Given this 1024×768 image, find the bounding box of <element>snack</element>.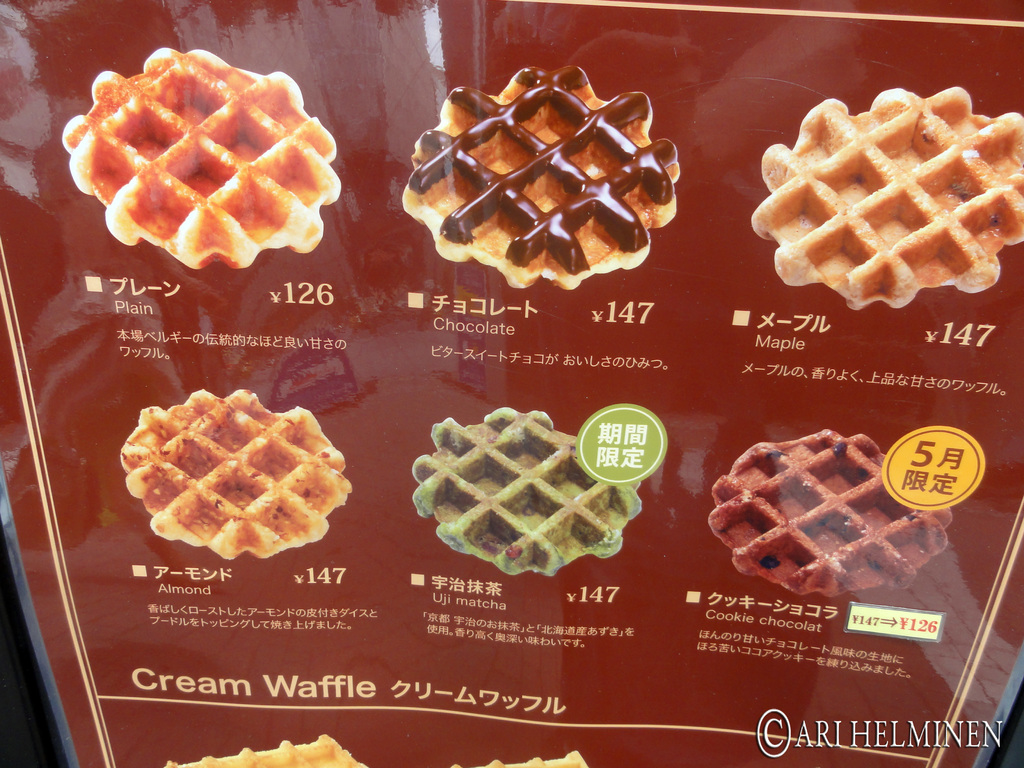
451/748/596/767.
